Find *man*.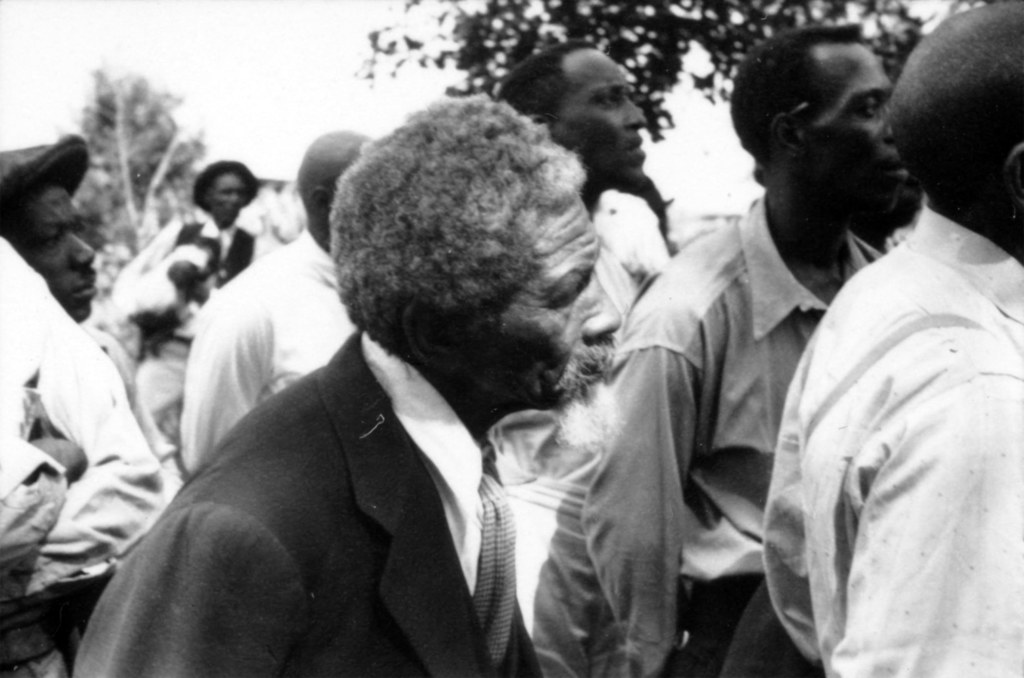
bbox=(722, 0, 1023, 677).
